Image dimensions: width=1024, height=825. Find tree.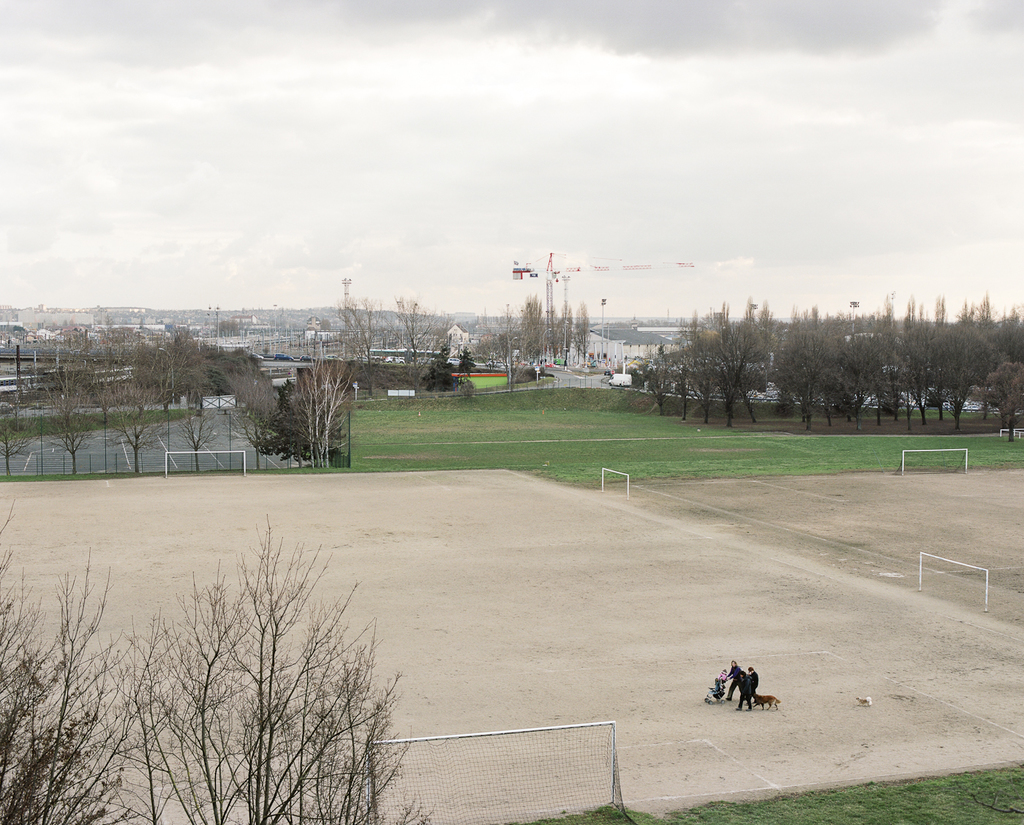
(x1=376, y1=290, x2=459, y2=388).
